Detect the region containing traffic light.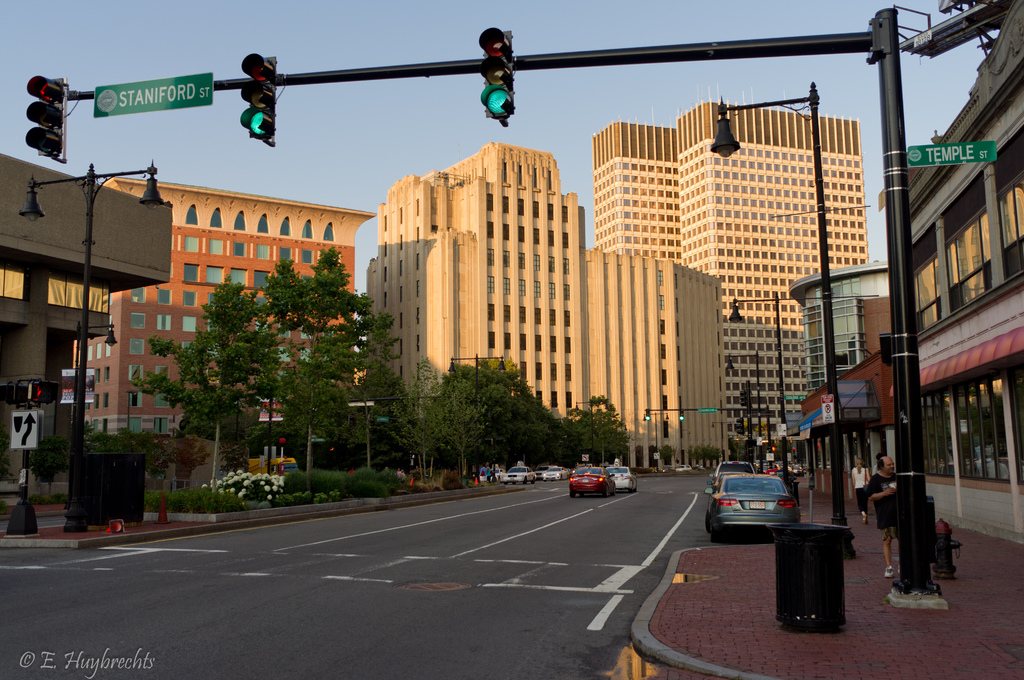
select_region(239, 52, 278, 147).
